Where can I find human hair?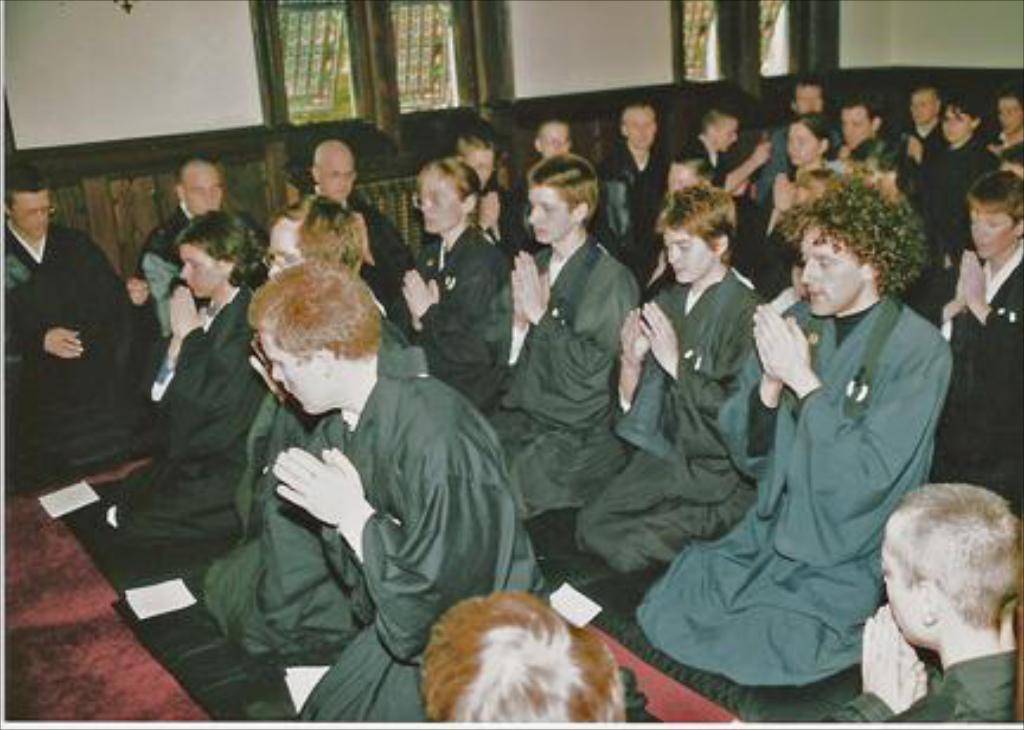
You can find it at crop(173, 206, 263, 289).
